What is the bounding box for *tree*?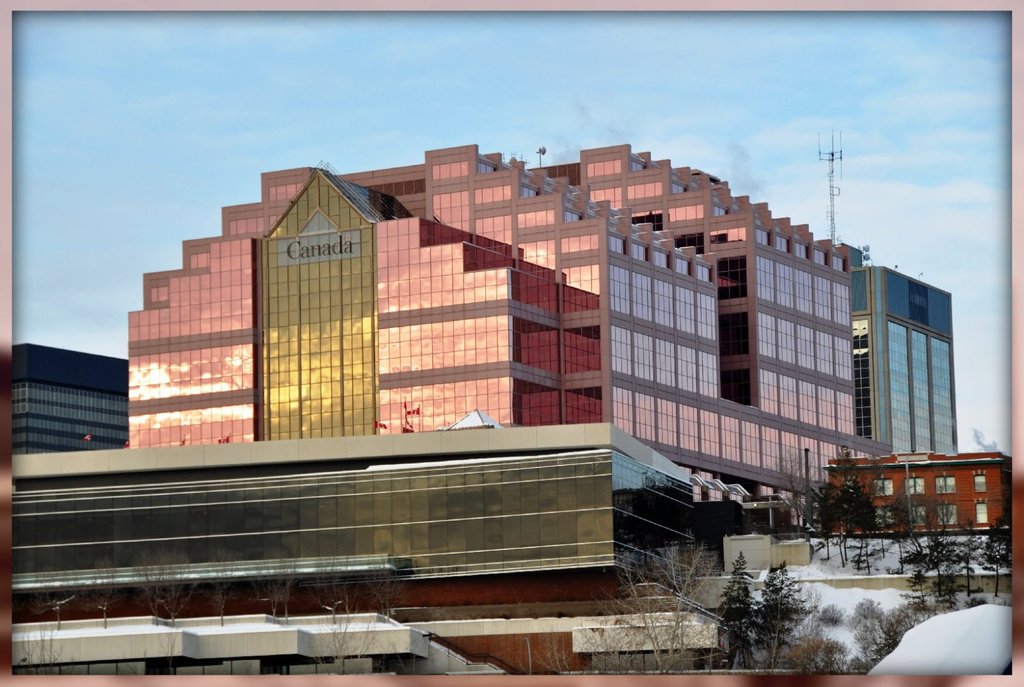
716 544 756 667.
